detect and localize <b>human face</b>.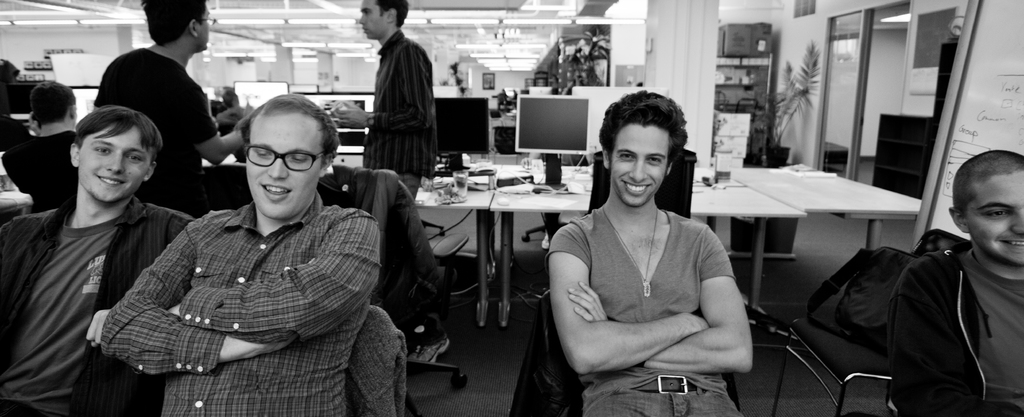
Localized at <box>245,107,321,224</box>.
